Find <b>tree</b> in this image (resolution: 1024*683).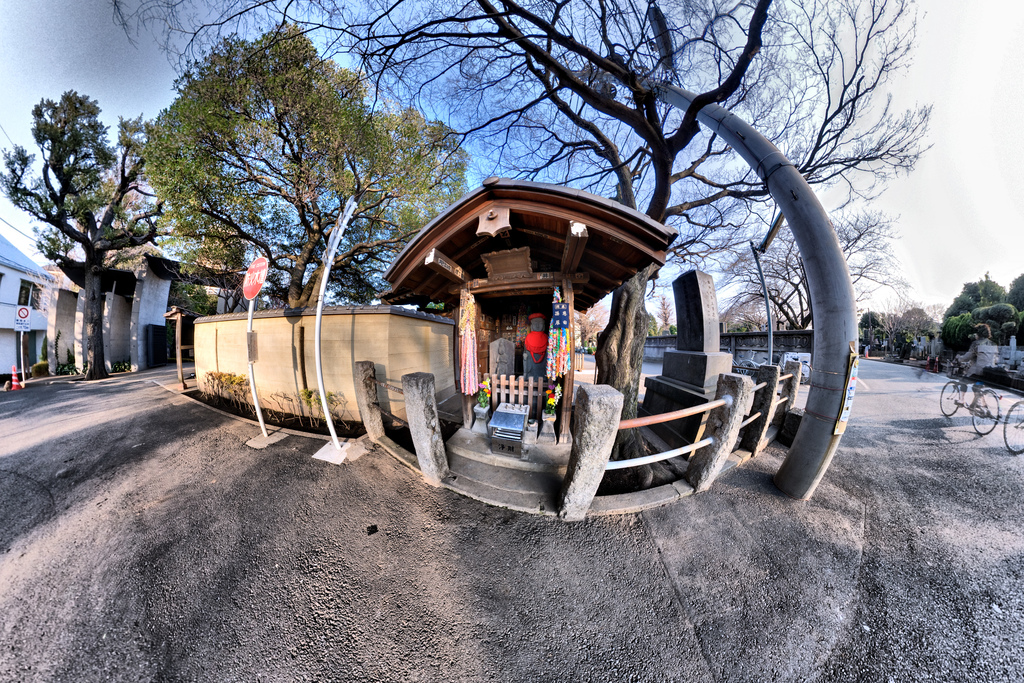
{"left": 155, "top": 21, "right": 502, "bottom": 363}.
